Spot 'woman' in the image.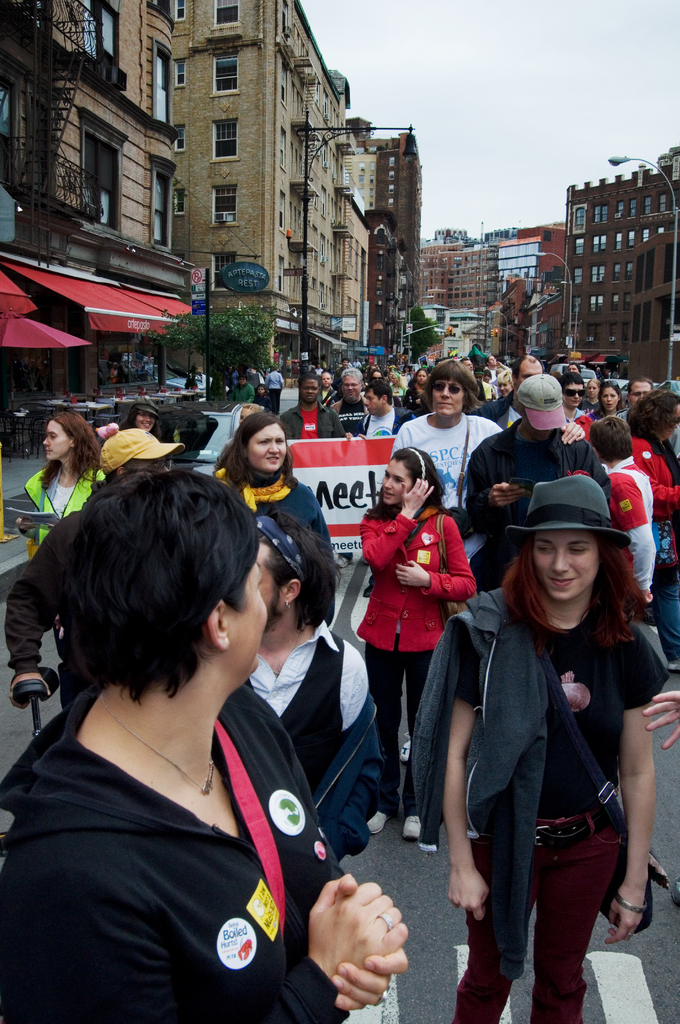
'woman' found at (433, 444, 651, 1023).
